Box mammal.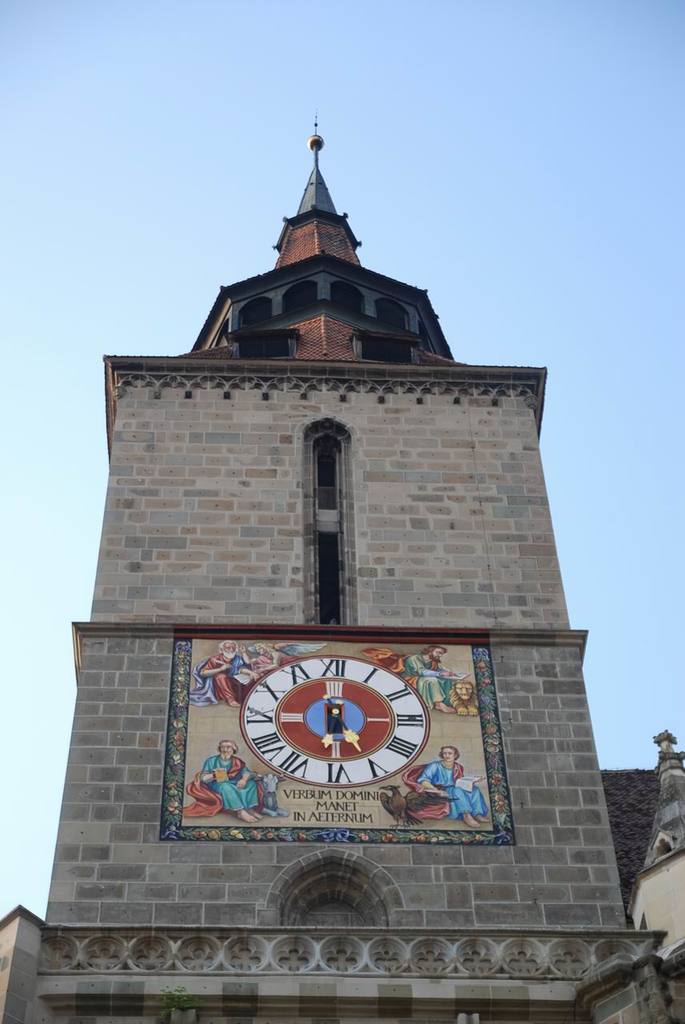
(x1=182, y1=738, x2=267, y2=823).
